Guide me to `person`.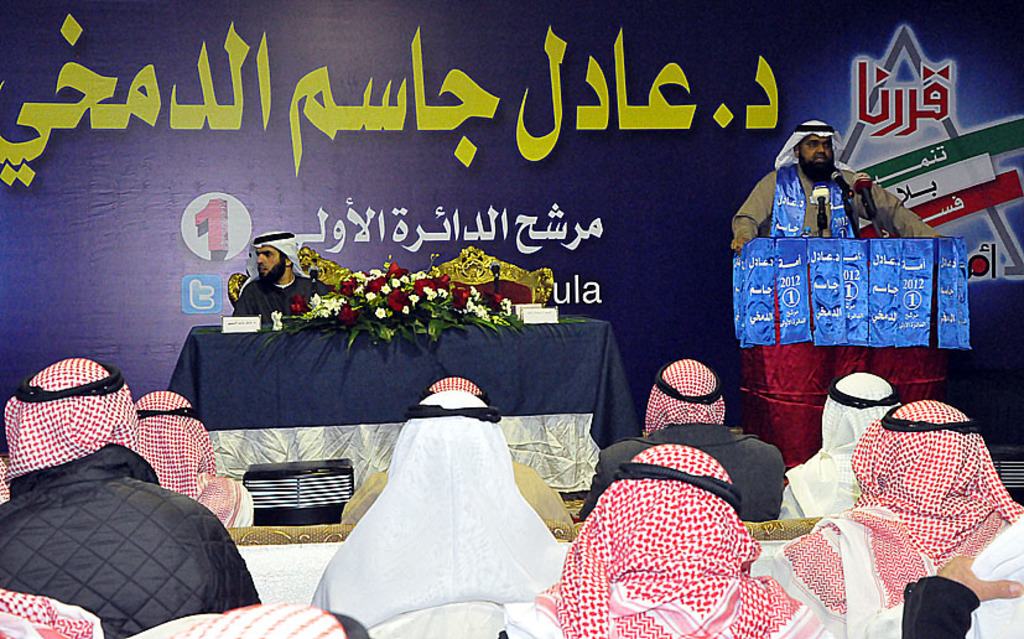
Guidance: [x1=728, y1=115, x2=953, y2=243].
